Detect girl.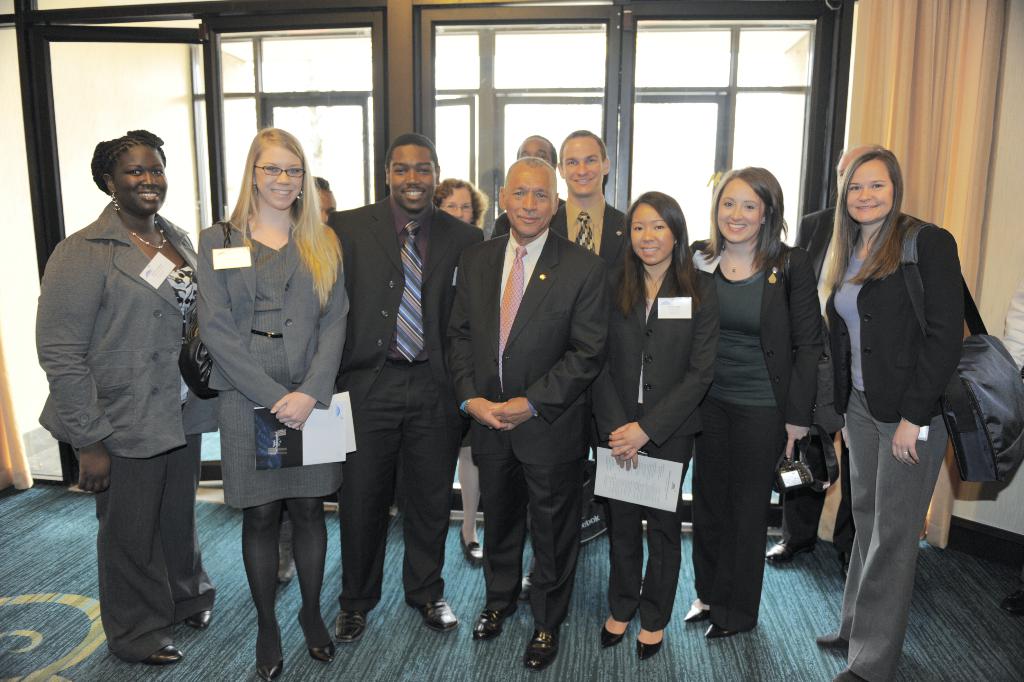
Detected at select_region(586, 192, 717, 660).
